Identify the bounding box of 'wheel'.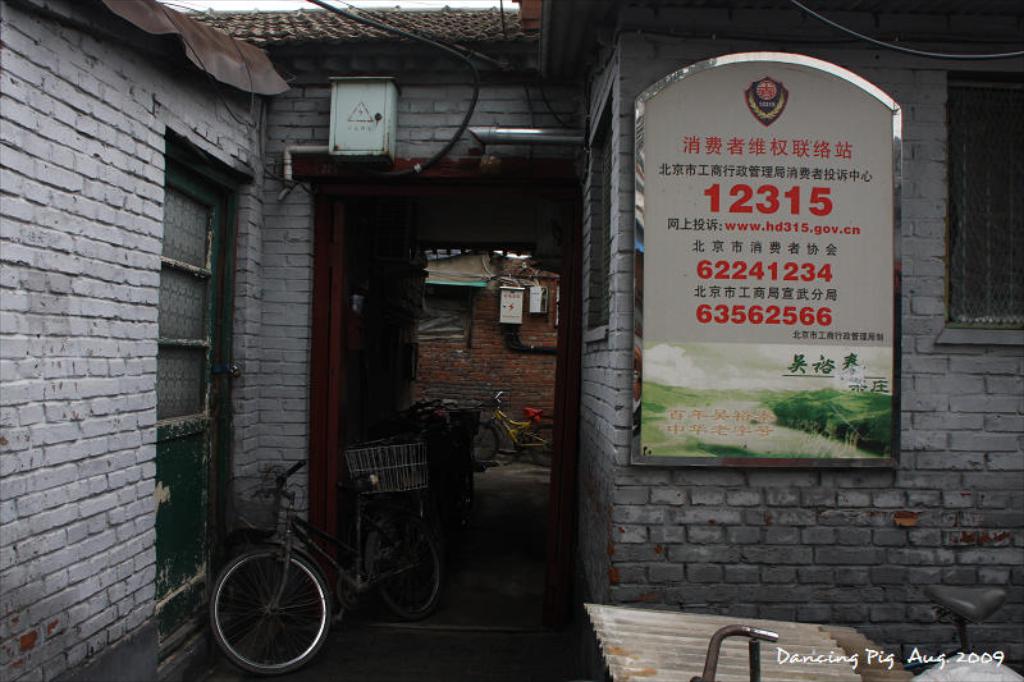
<box>467,426,504,471</box>.
